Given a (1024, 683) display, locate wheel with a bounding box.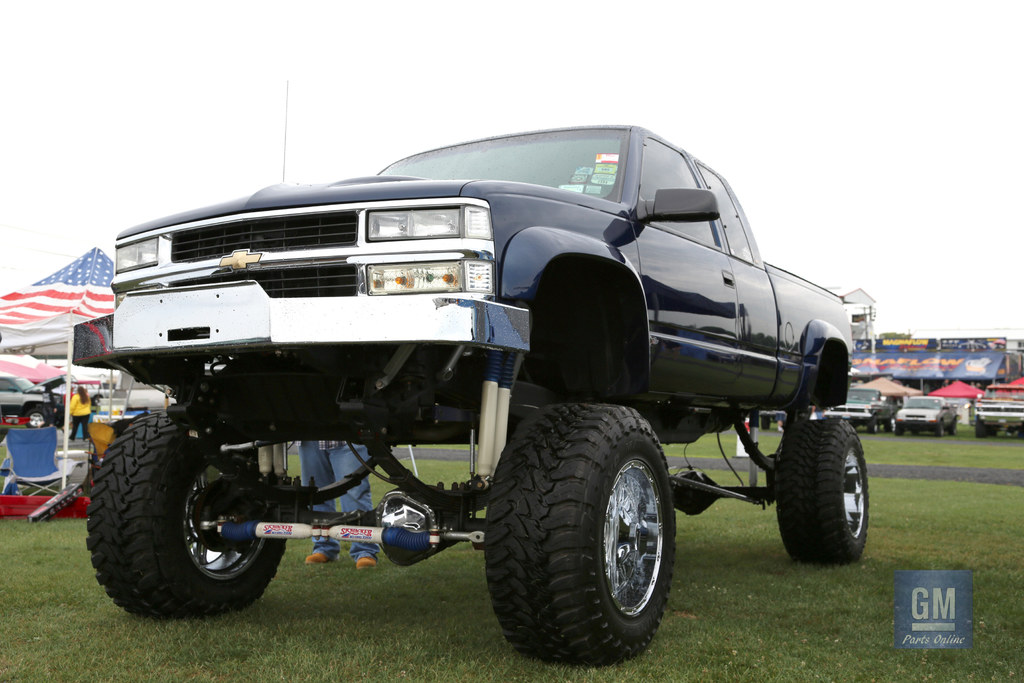
Located: 25/406/50/427.
